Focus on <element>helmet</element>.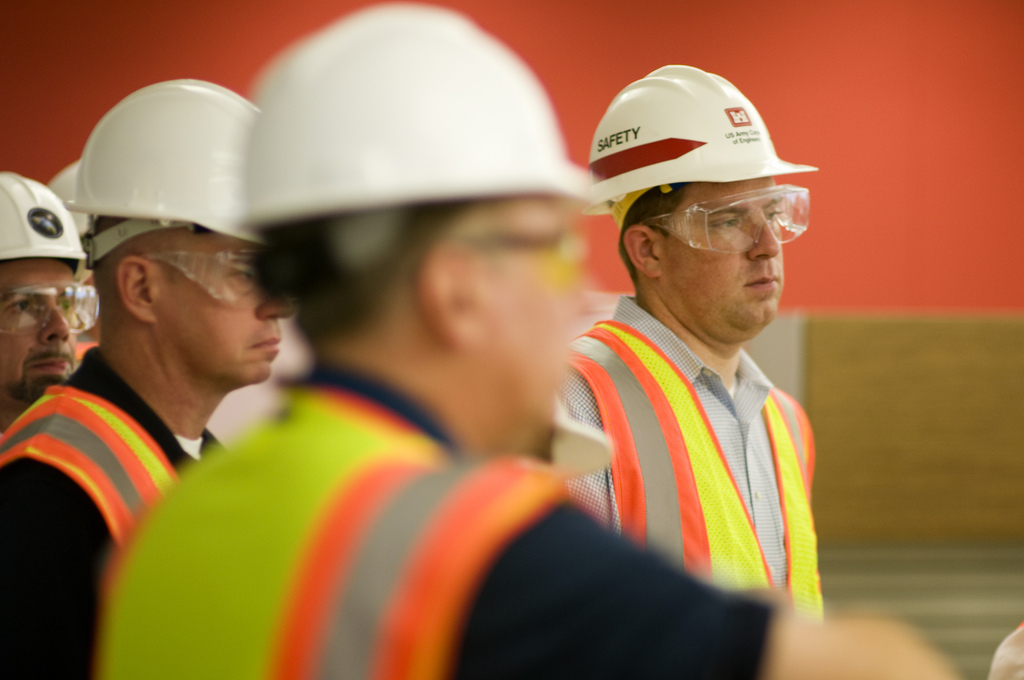
Focused at 68,77,261,247.
